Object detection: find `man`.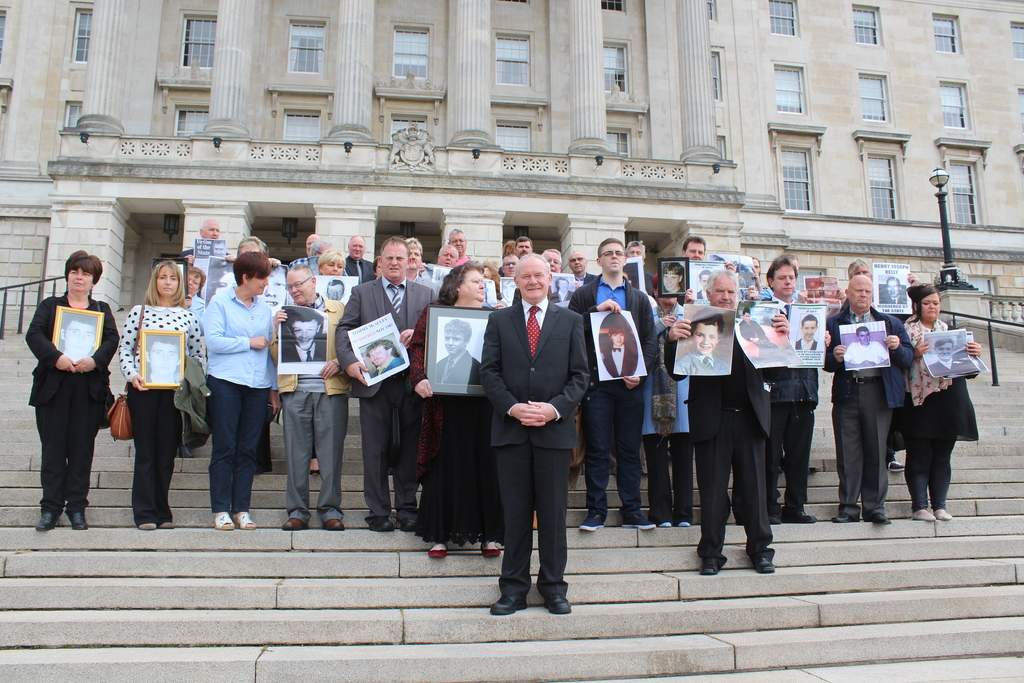
[762,249,845,306].
